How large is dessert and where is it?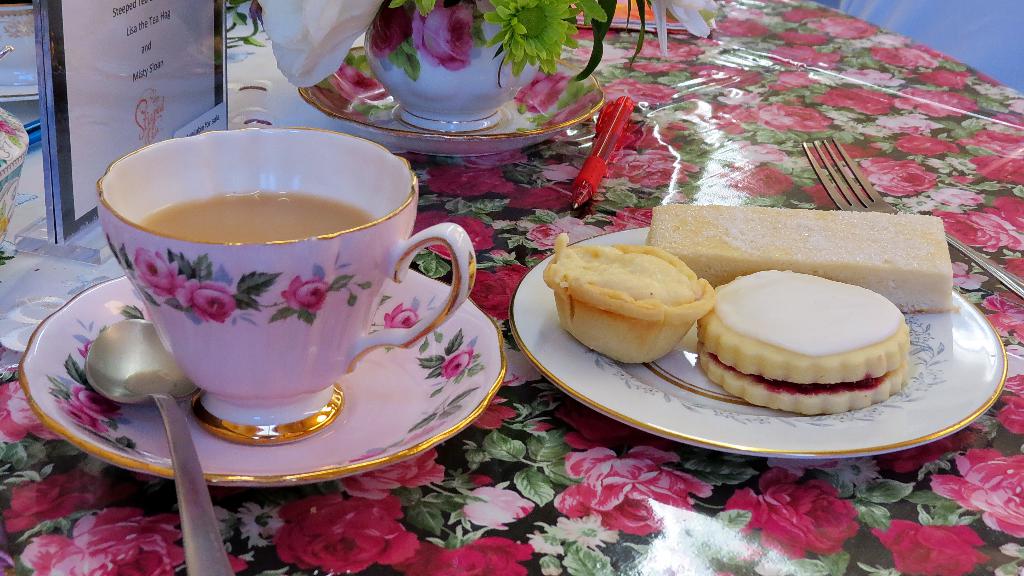
Bounding box: box(653, 204, 957, 311).
